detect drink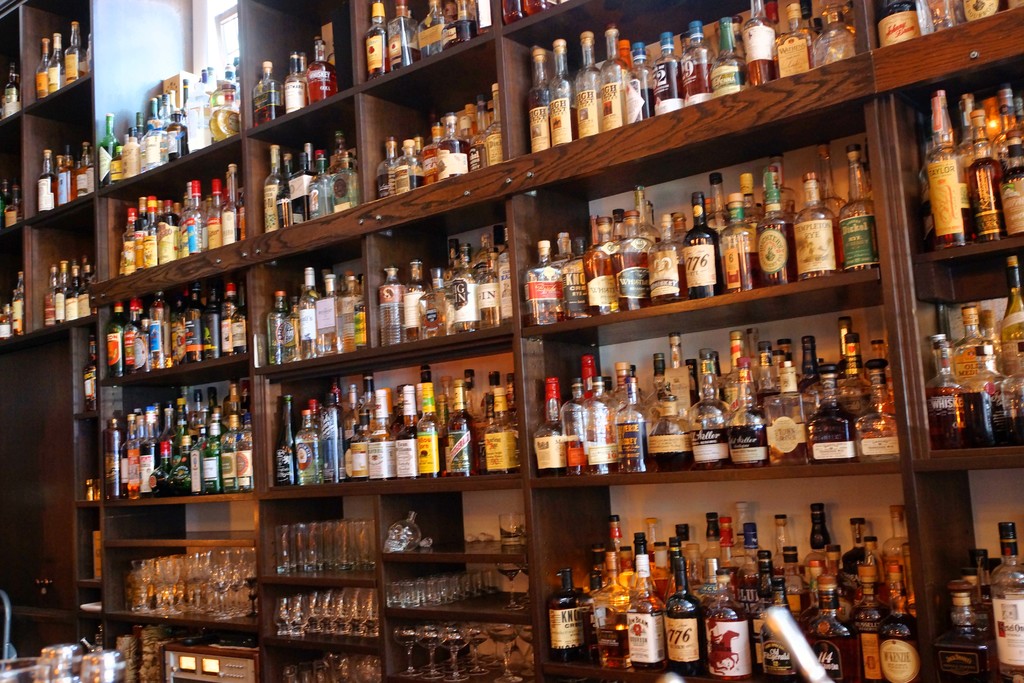
<bbox>586, 441, 616, 472</bbox>
